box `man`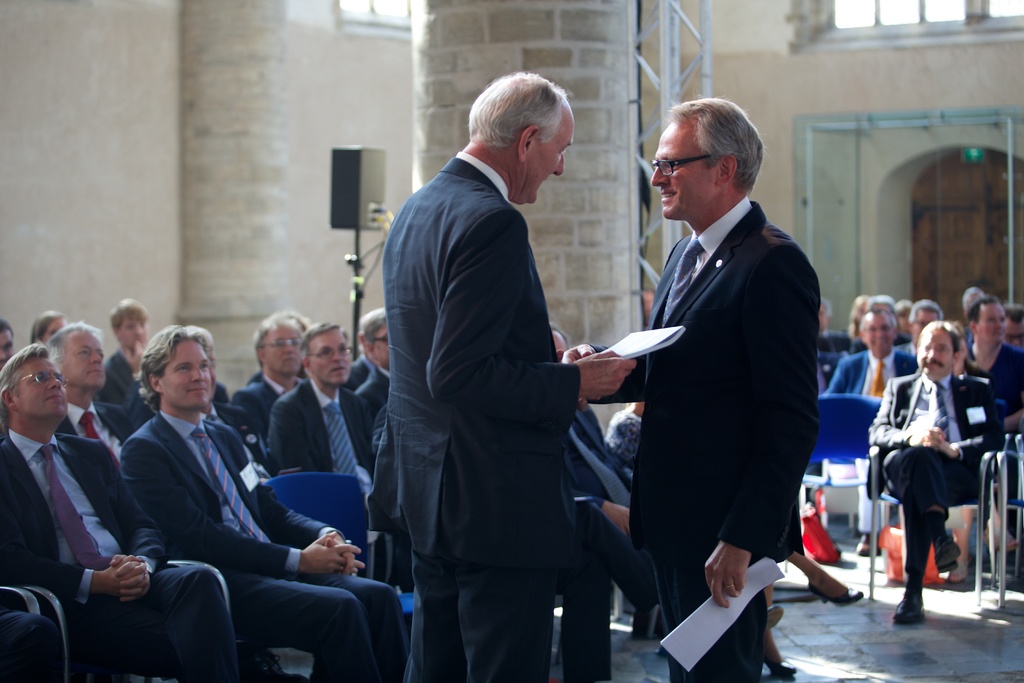
rect(897, 299, 947, 366)
